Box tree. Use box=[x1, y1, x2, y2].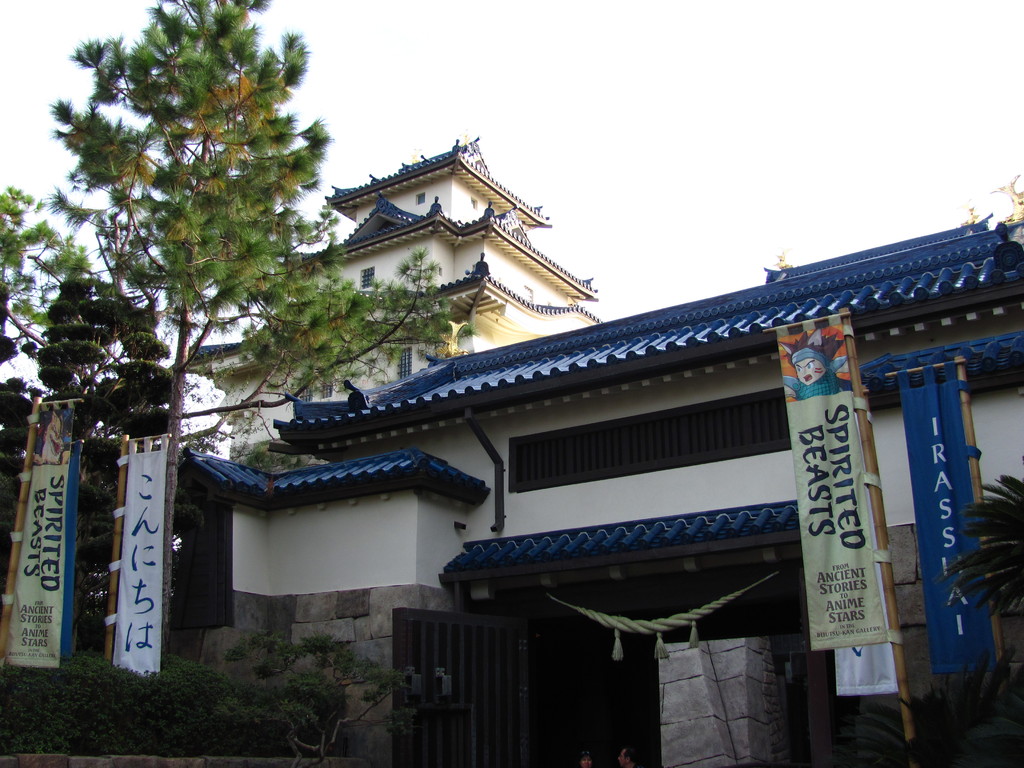
box=[972, 159, 1023, 240].
